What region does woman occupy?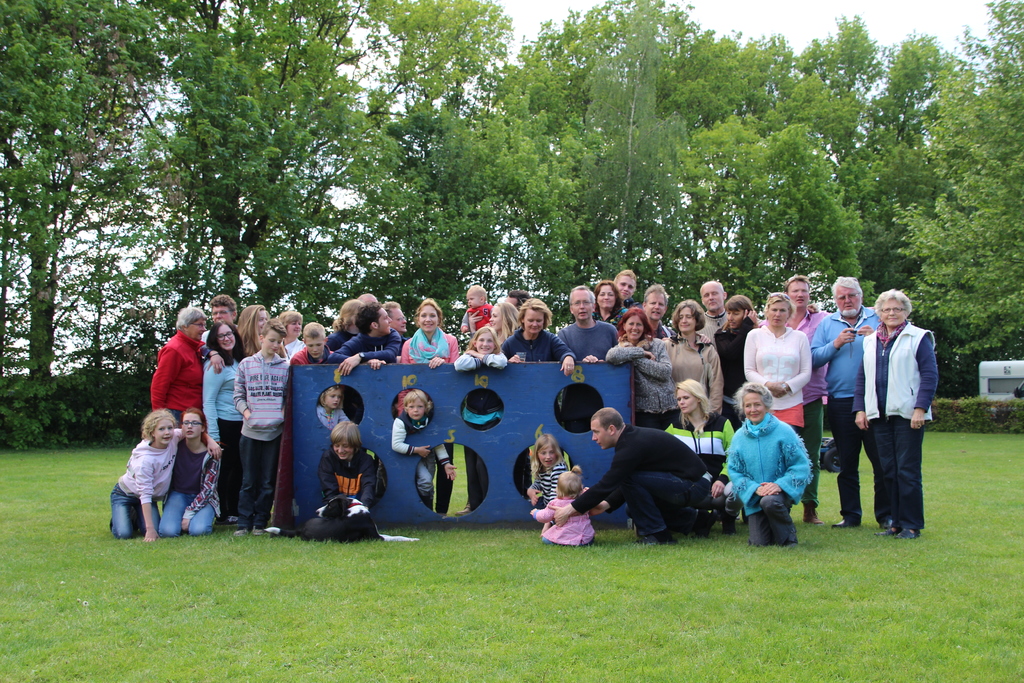
rect(708, 370, 822, 544).
